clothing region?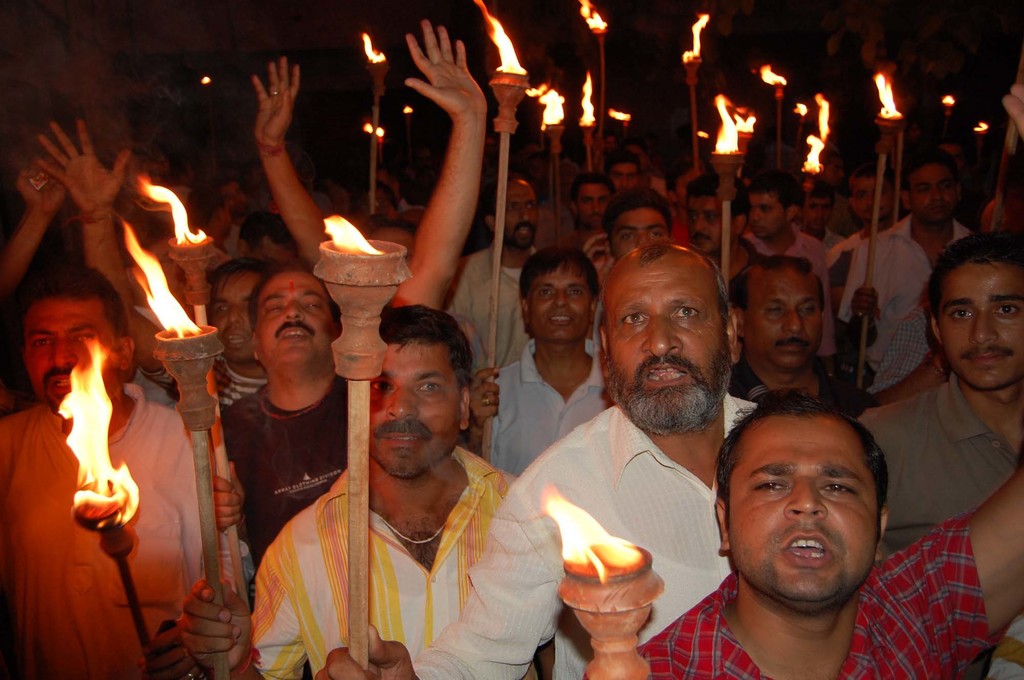
(left=483, top=331, right=611, bottom=491)
